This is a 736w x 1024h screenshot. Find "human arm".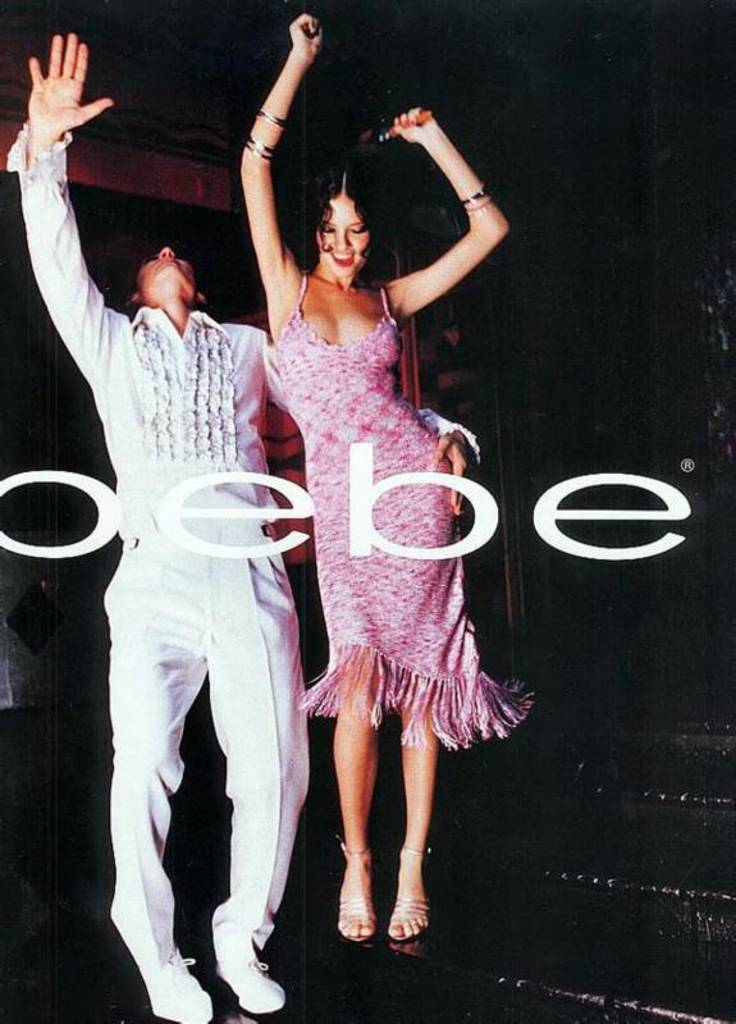
Bounding box: 13:14:129:383.
